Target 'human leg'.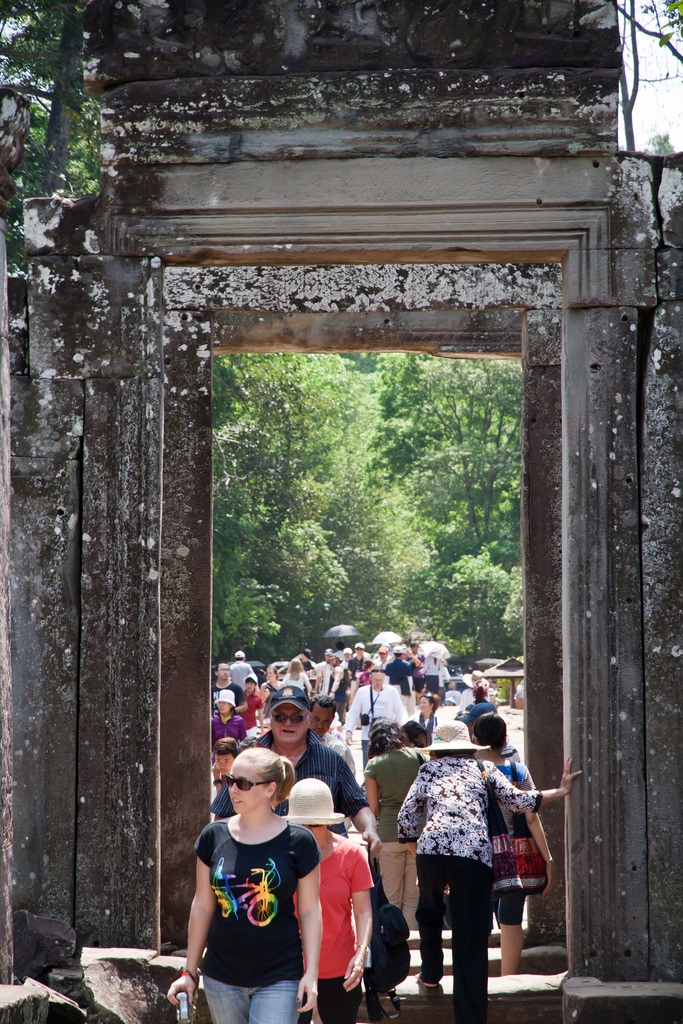
Target region: bbox=[377, 817, 410, 911].
